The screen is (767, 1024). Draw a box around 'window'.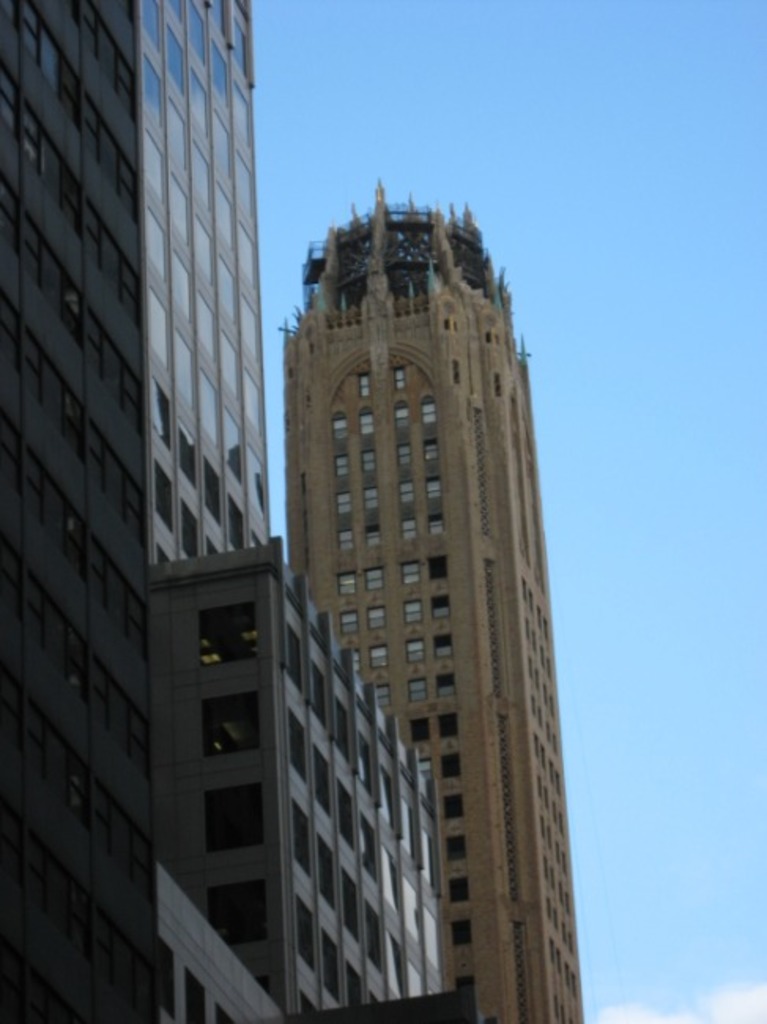
Rect(397, 440, 413, 465).
